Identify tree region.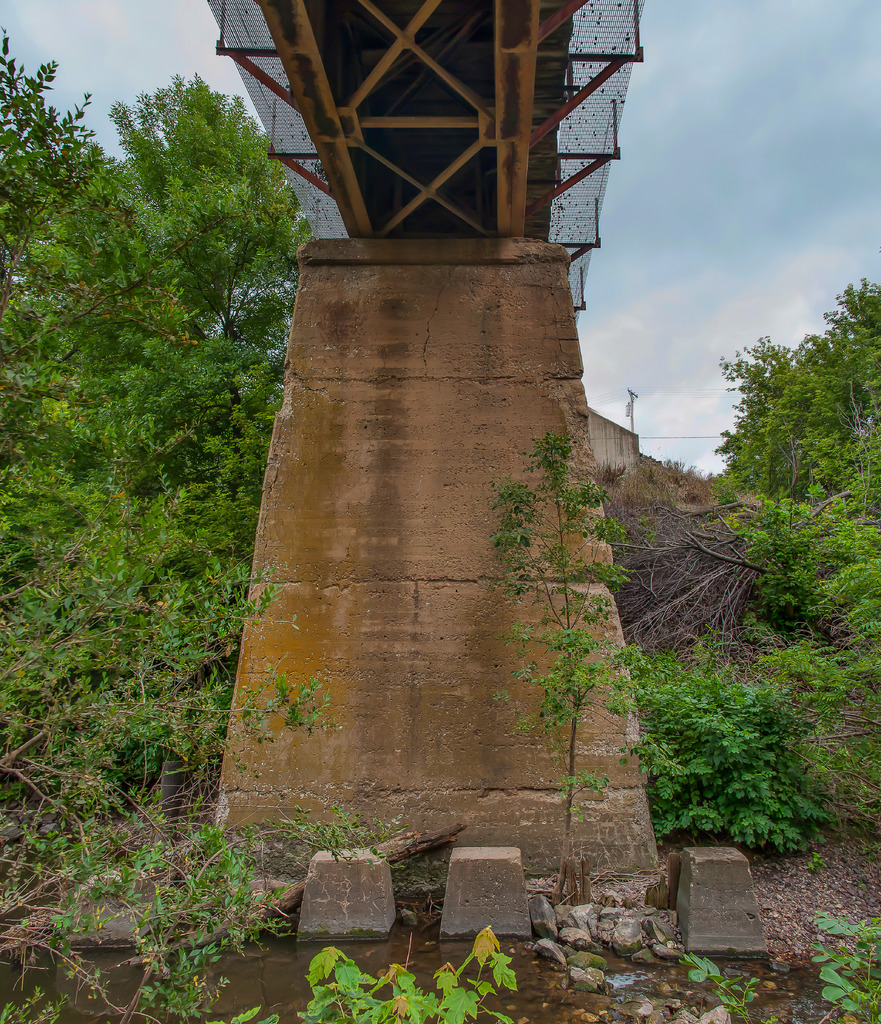
Region: (0, 59, 322, 977).
